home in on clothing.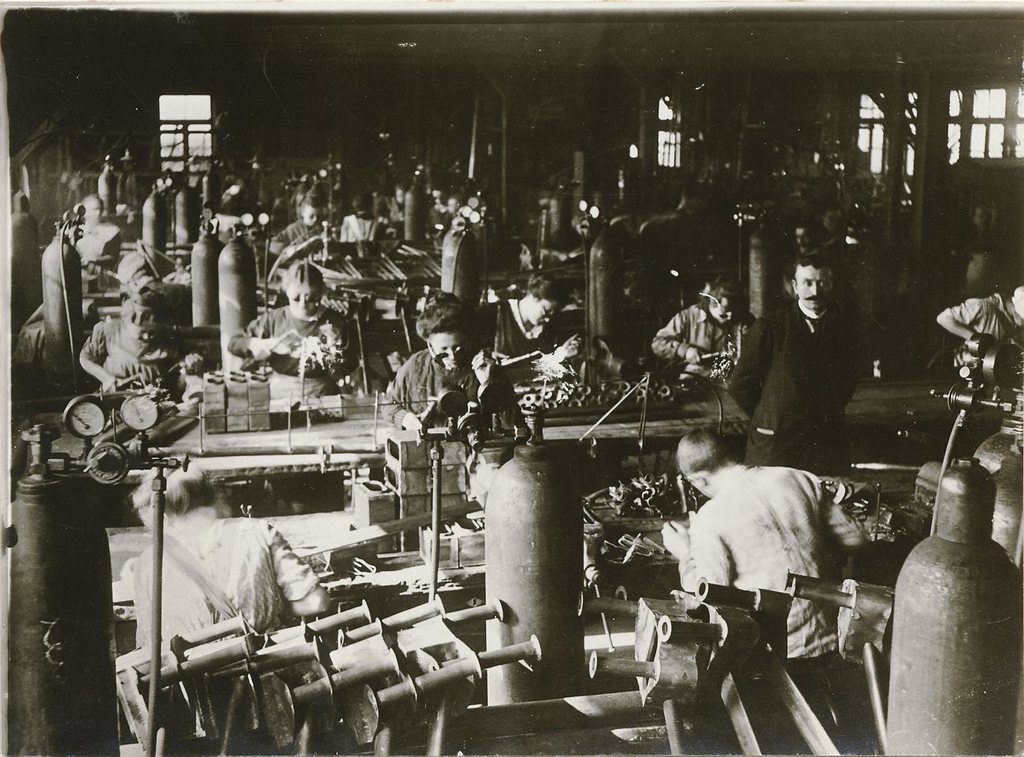
Homed in at box=[649, 305, 745, 379].
